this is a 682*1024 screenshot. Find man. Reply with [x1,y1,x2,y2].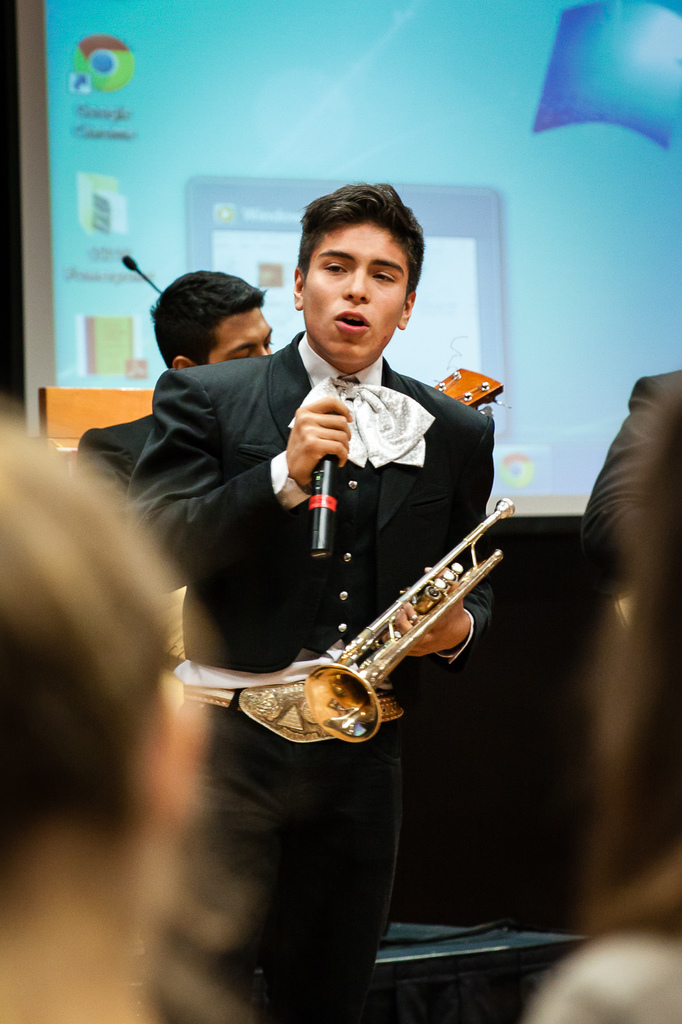
[64,244,292,511].
